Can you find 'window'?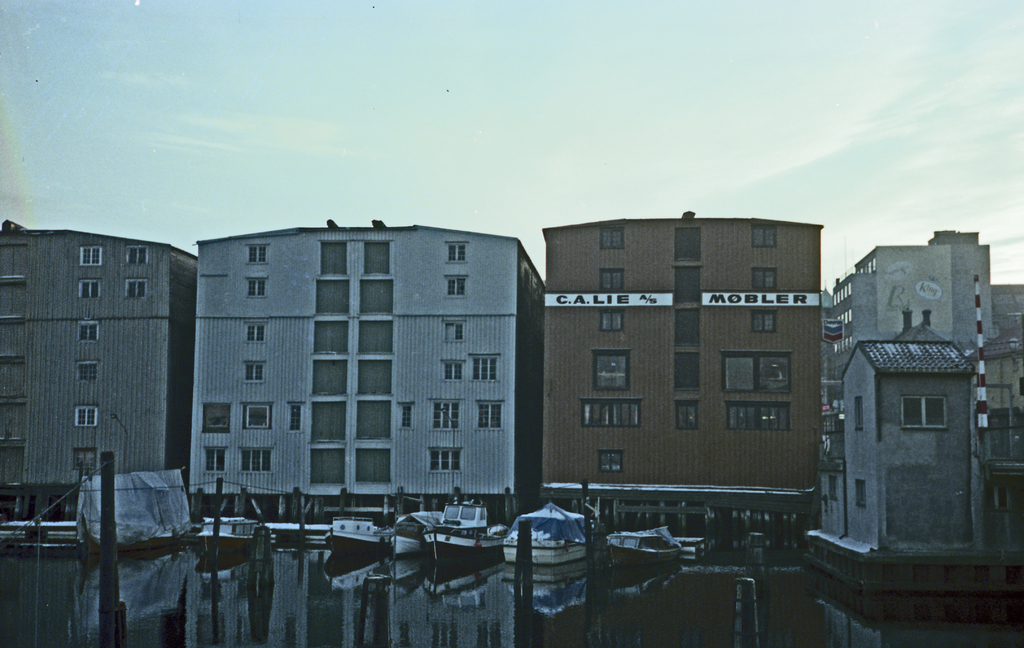
Yes, bounding box: (left=126, top=247, right=150, bottom=265).
